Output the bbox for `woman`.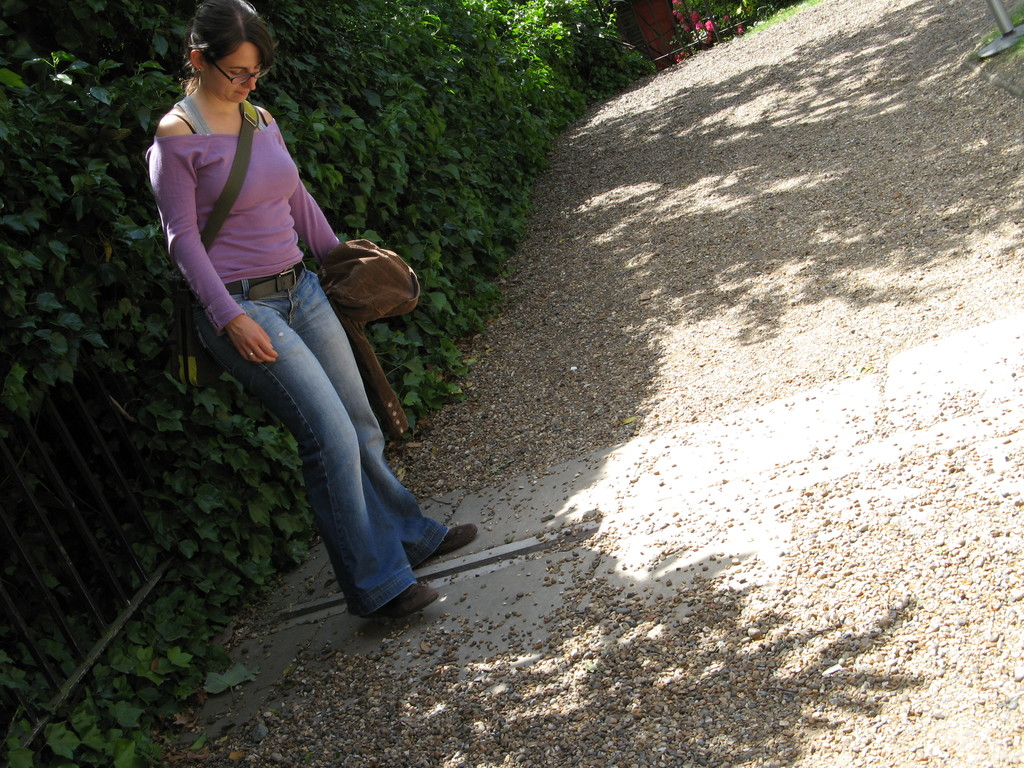
Rect(140, 1, 419, 620).
